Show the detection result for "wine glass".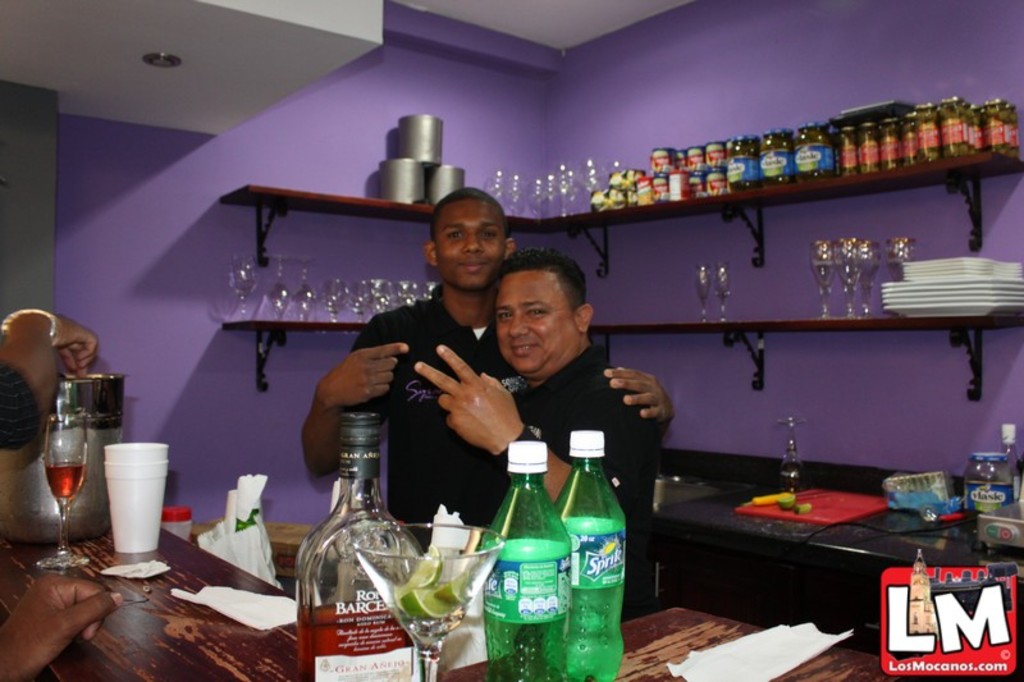
BBox(812, 241, 832, 326).
